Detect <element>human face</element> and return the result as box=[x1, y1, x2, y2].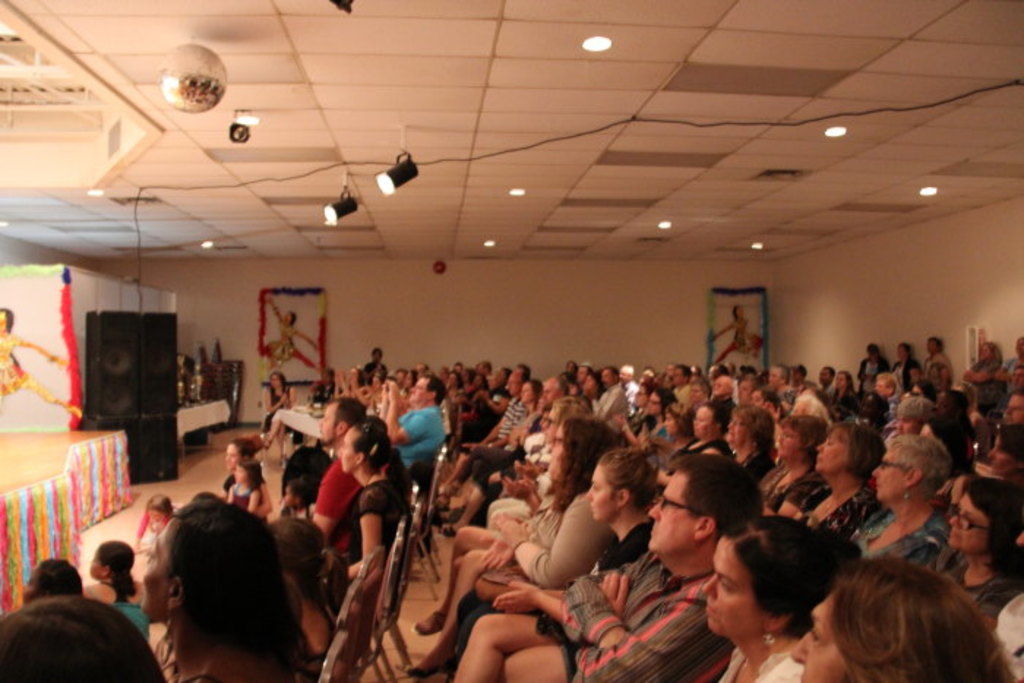
box=[585, 467, 619, 524].
